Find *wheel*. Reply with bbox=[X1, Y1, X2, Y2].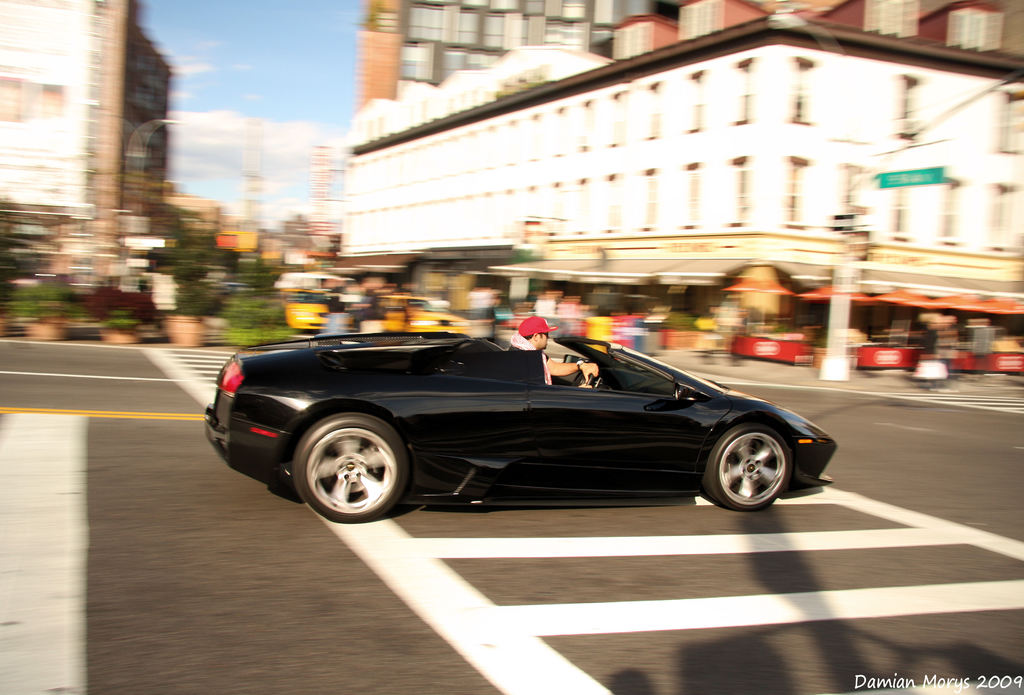
bbox=[700, 422, 790, 510].
